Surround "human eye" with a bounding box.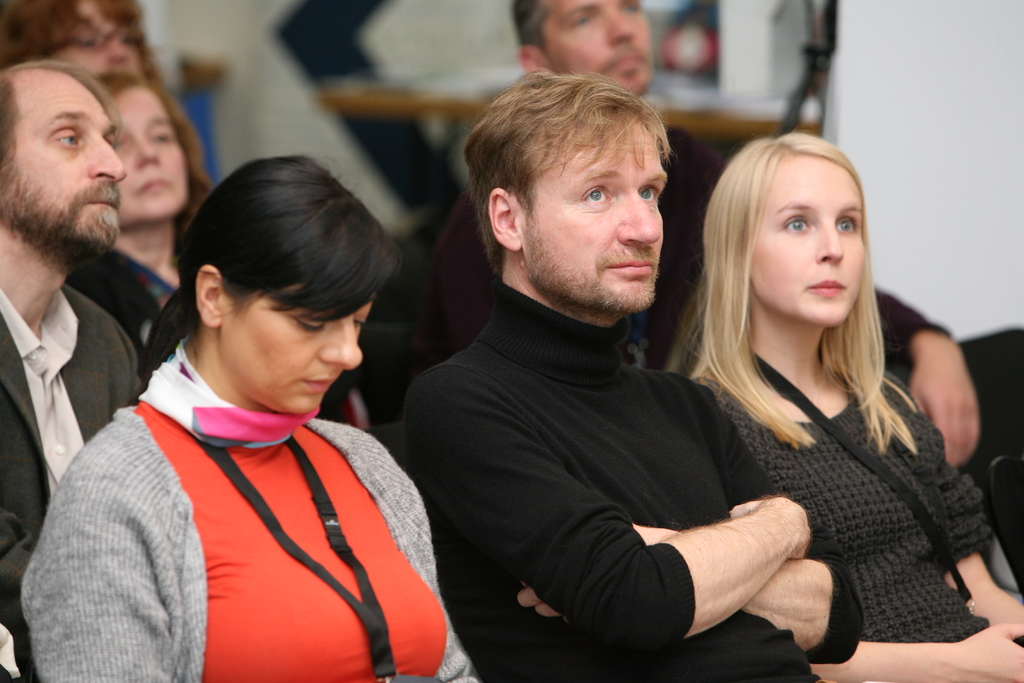
rect(834, 217, 856, 235).
